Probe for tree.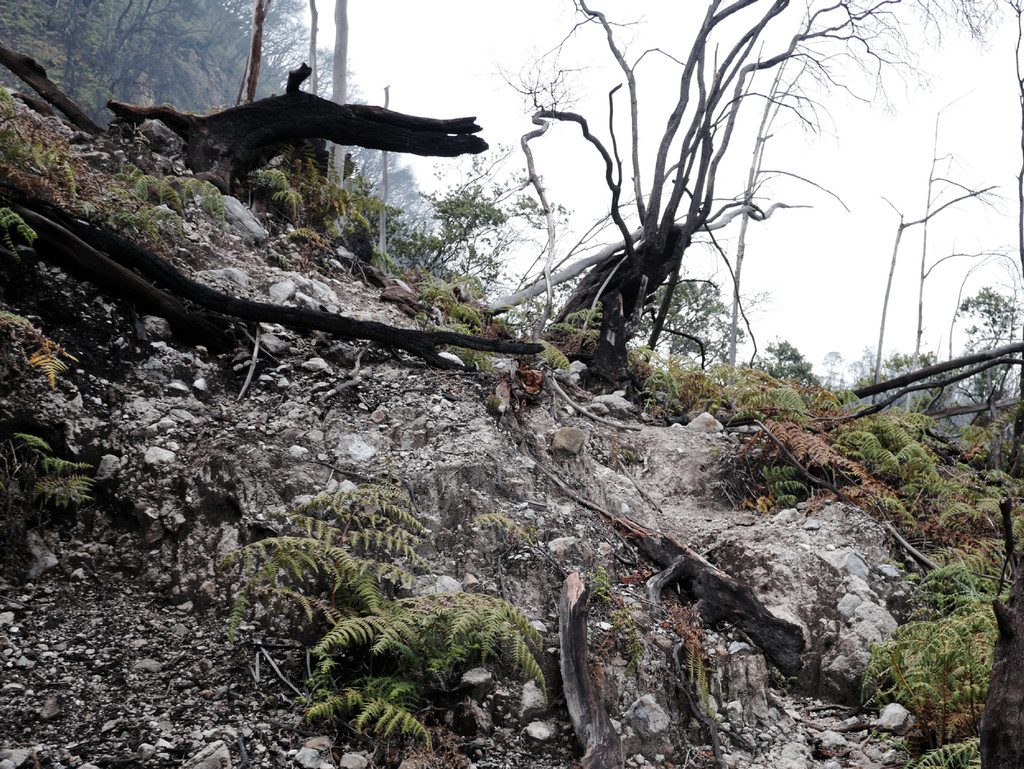
Probe result: Rect(335, 0, 347, 205).
